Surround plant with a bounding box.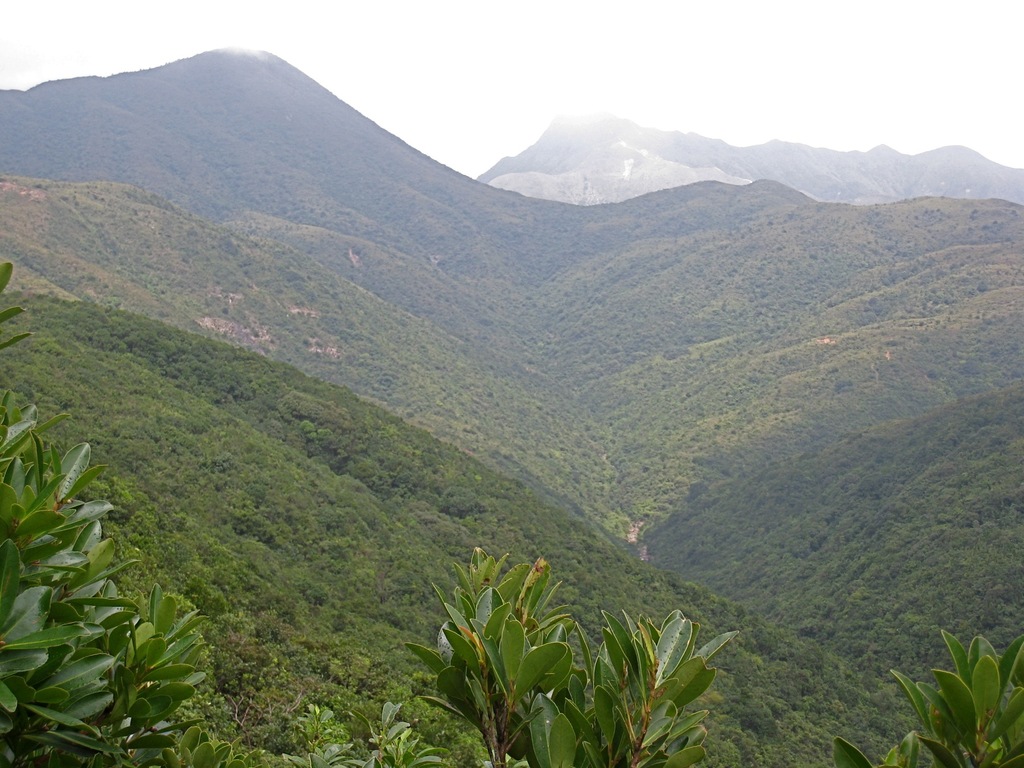
bbox=(154, 712, 260, 767).
